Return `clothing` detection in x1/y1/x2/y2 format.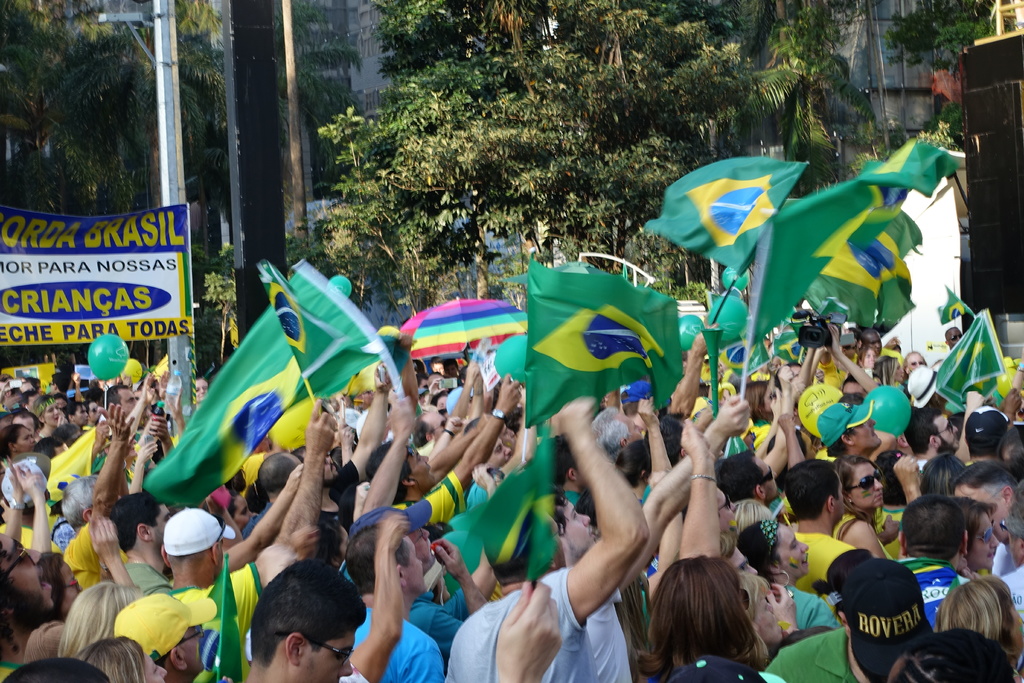
328/548/359/587.
